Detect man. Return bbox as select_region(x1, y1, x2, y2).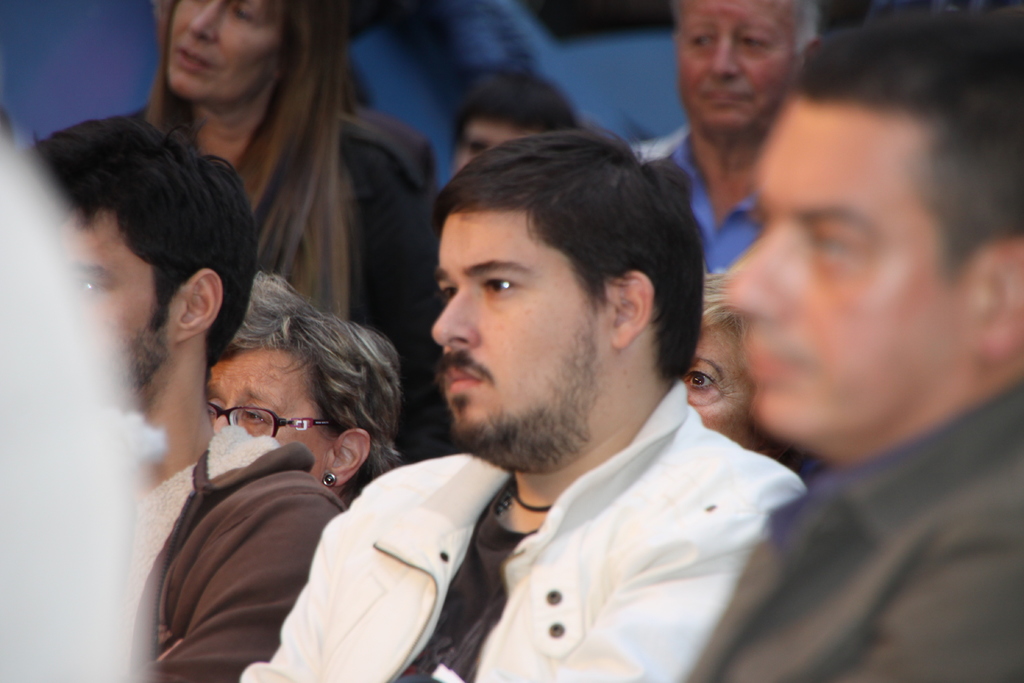
select_region(243, 117, 813, 666).
